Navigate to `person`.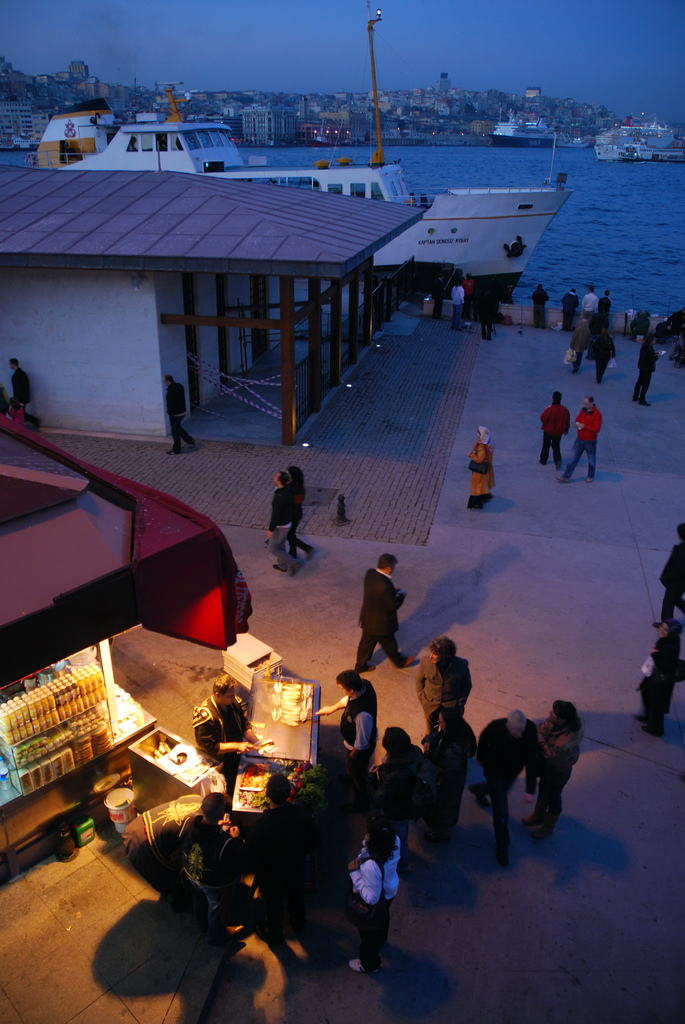
Navigation target: (540,390,570,466).
